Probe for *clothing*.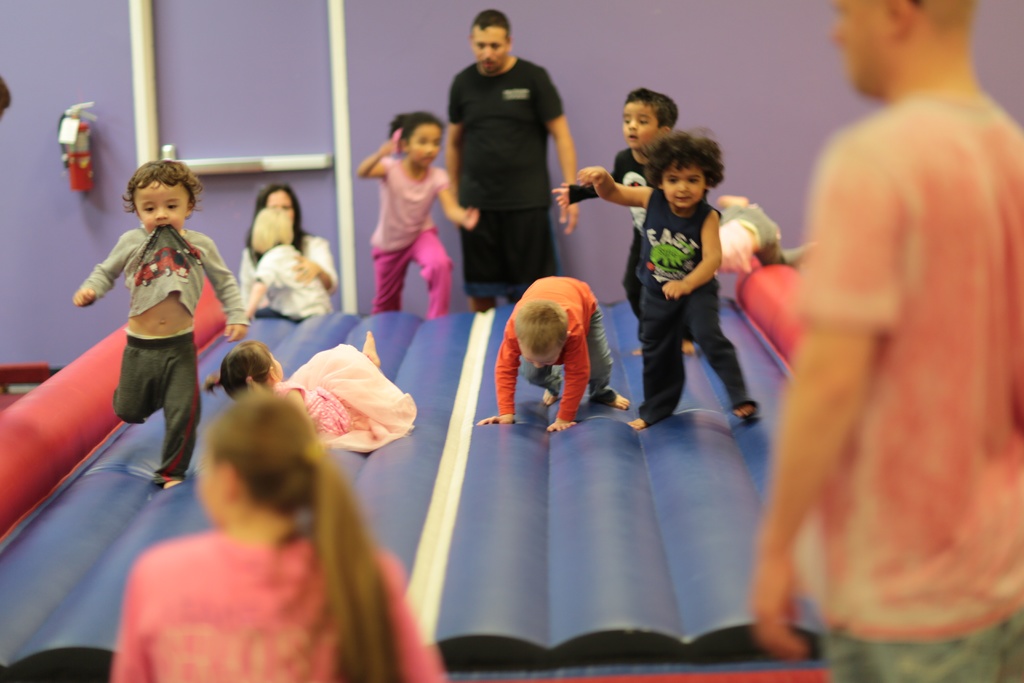
Probe result: locate(239, 227, 339, 317).
